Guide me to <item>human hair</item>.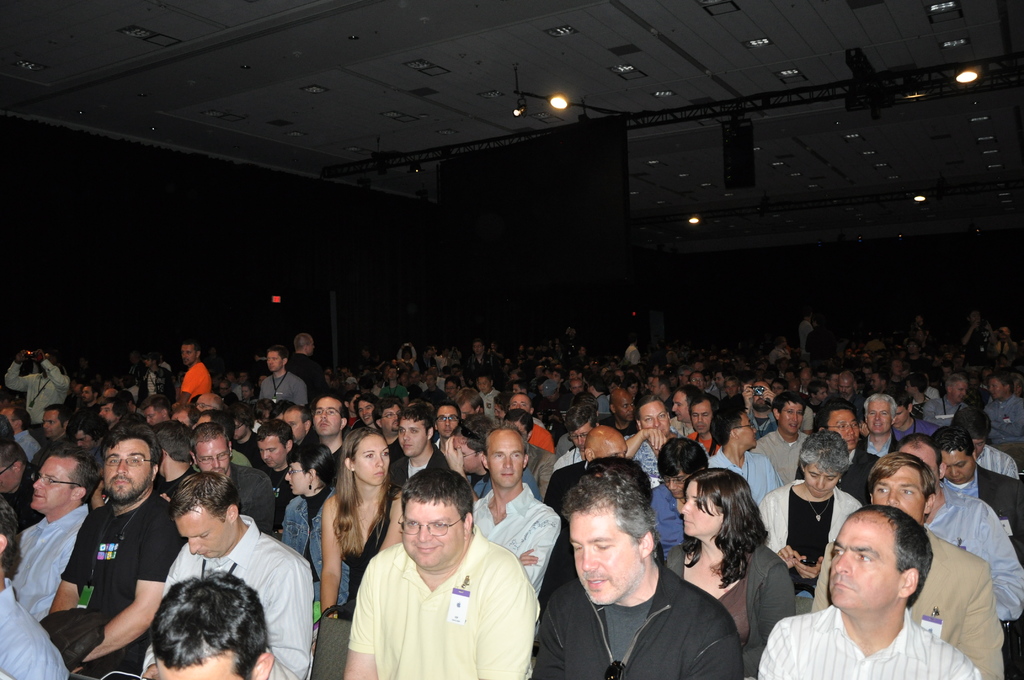
Guidance: BBox(284, 444, 335, 495).
